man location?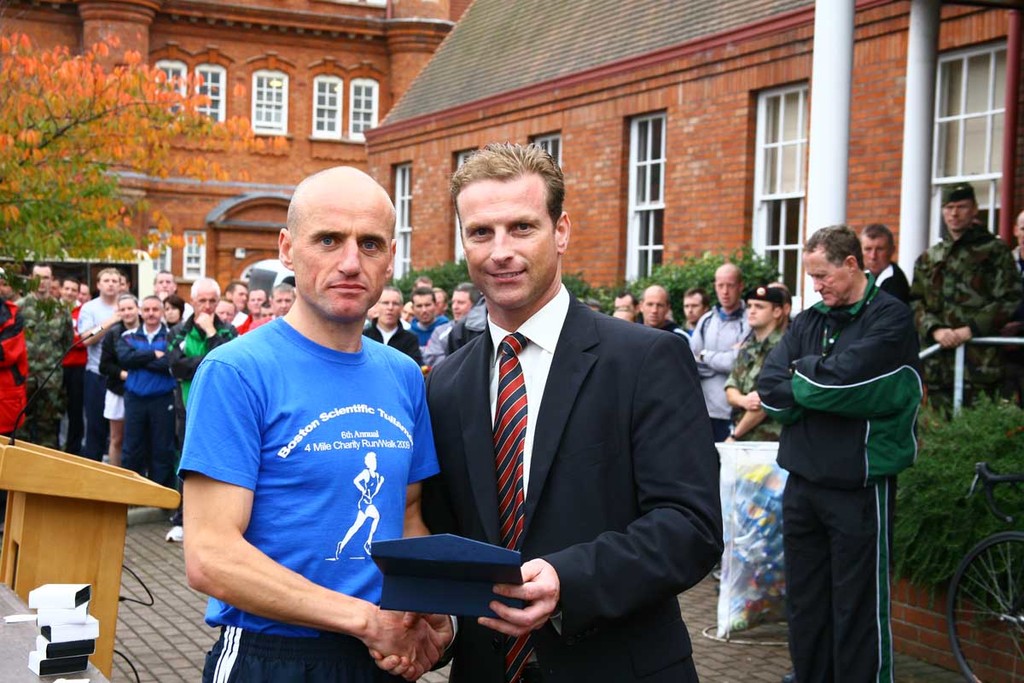
select_region(762, 226, 926, 679)
